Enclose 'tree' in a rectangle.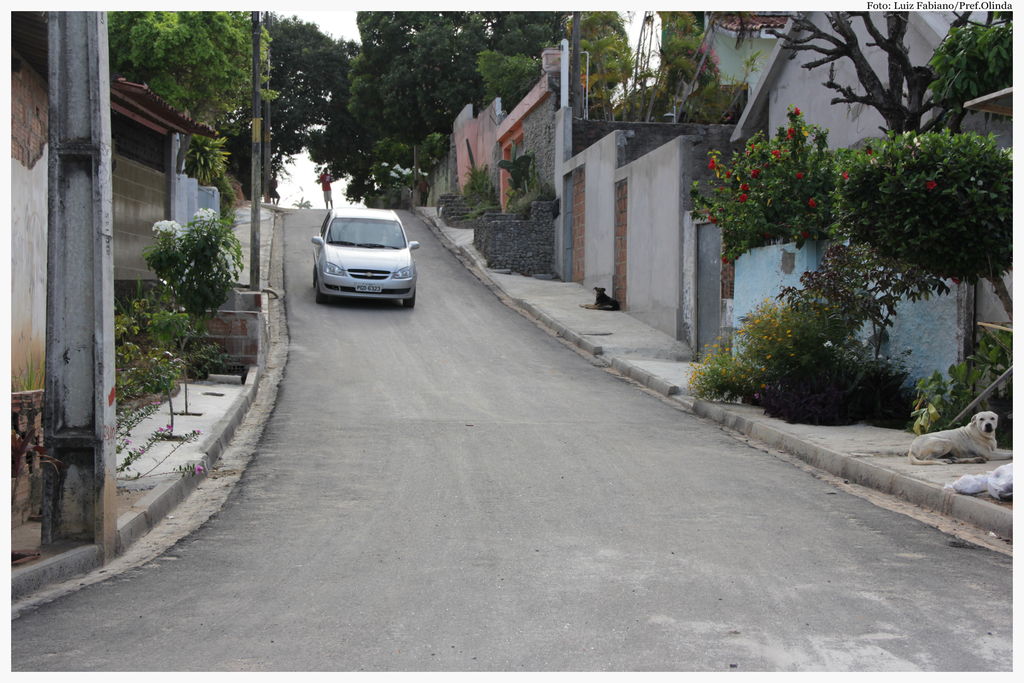
left=580, top=0, right=751, bottom=136.
